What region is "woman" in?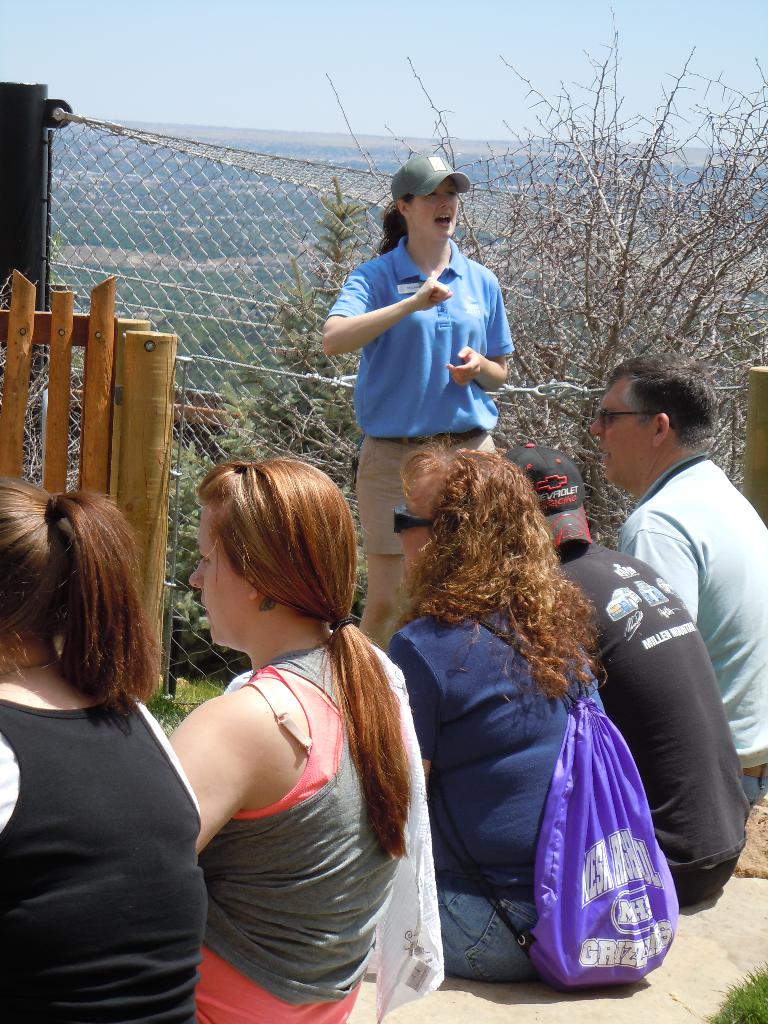
[396, 440, 688, 1000].
